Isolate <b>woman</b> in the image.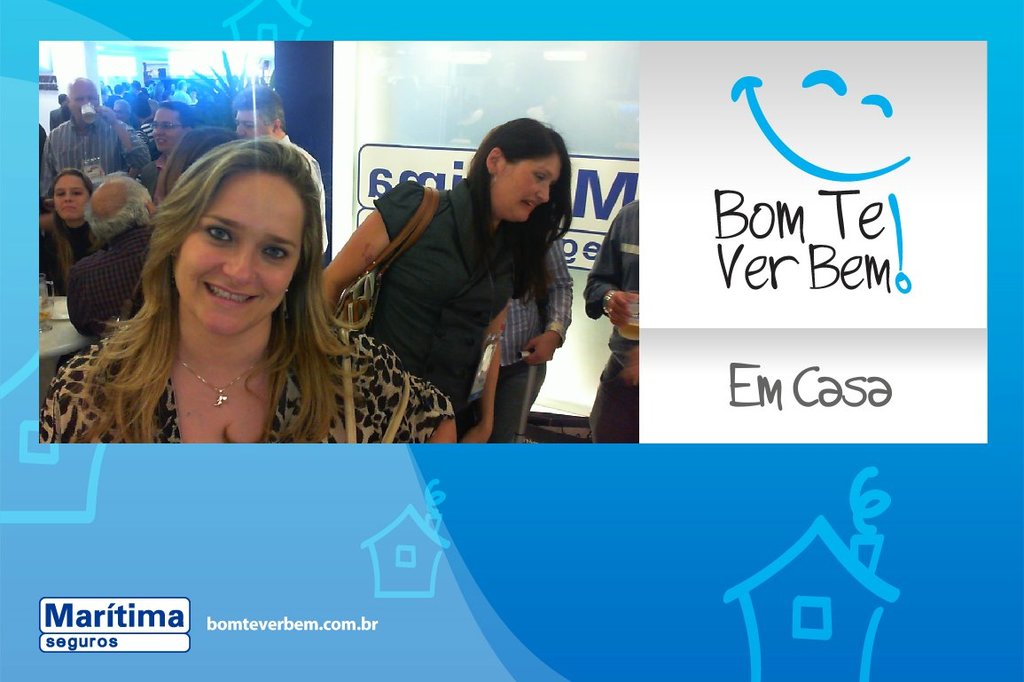
Isolated region: <region>35, 129, 459, 446</region>.
